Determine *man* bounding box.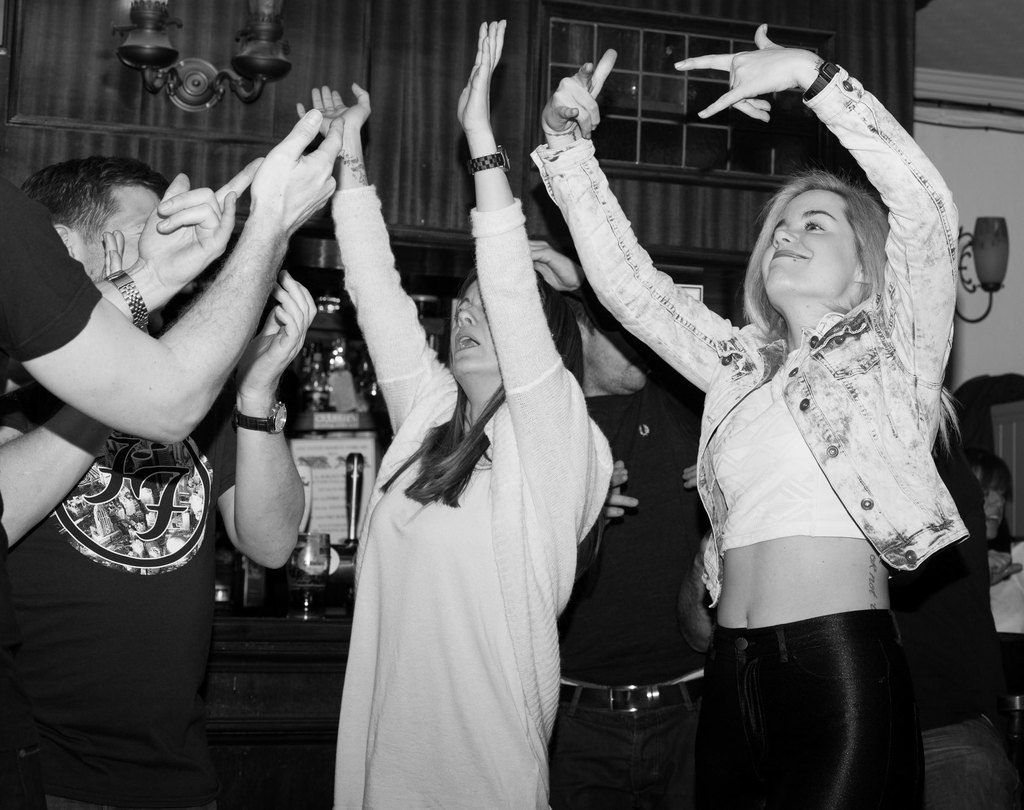
Determined: (x1=0, y1=117, x2=348, y2=809).
